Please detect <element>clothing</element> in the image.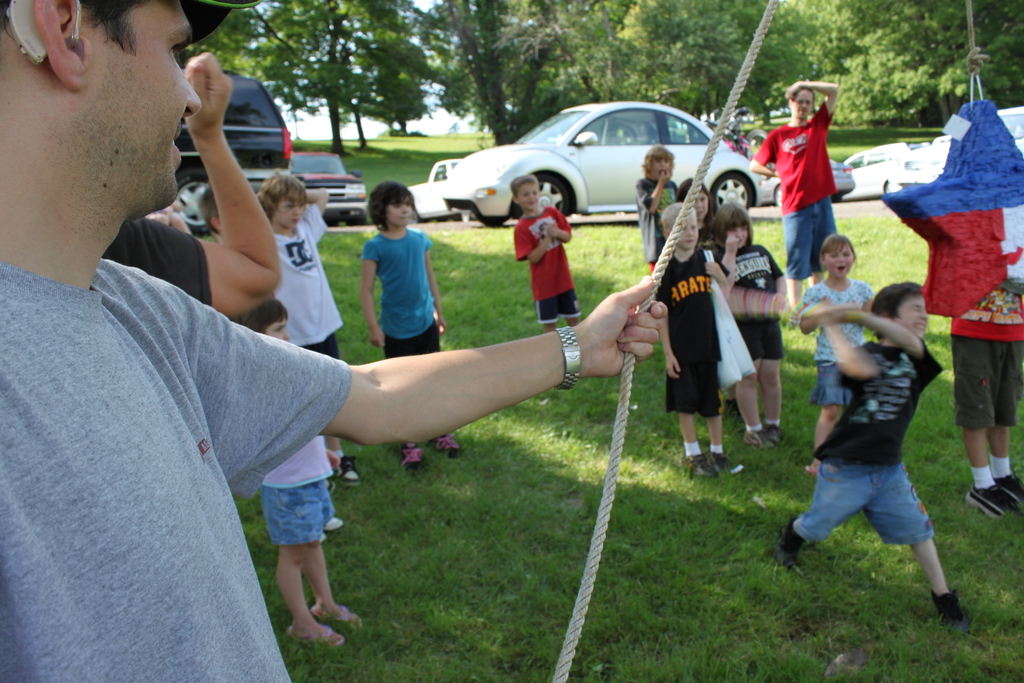
l=658, t=242, r=731, b=360.
